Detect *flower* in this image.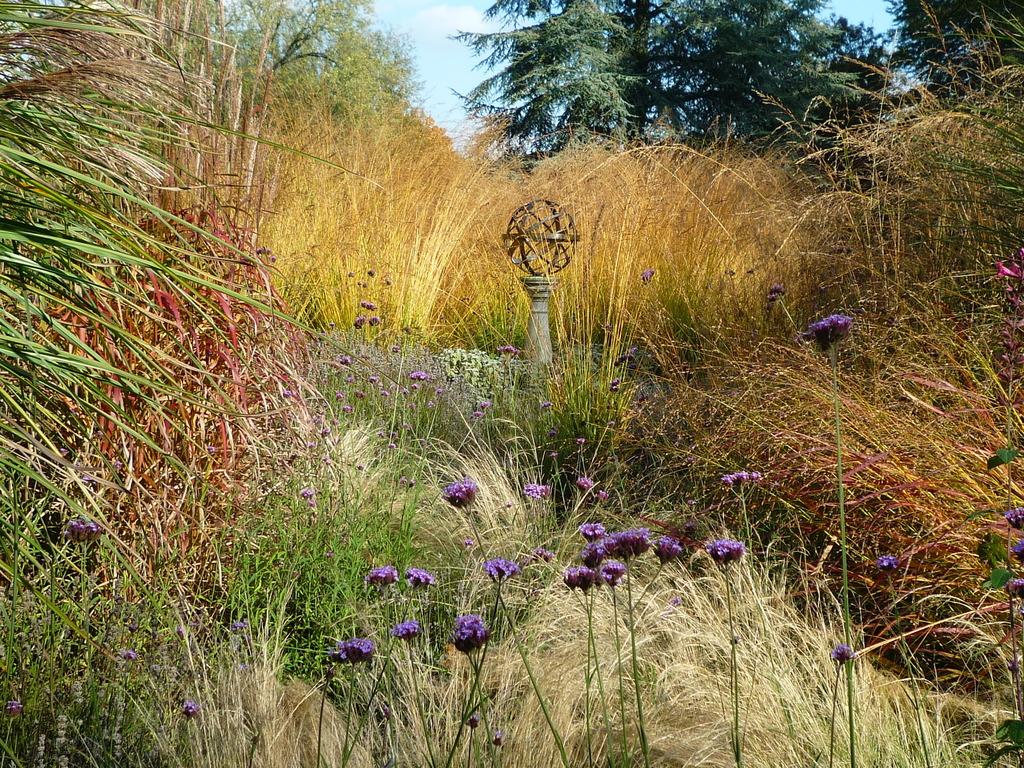
Detection: (655,538,679,565).
